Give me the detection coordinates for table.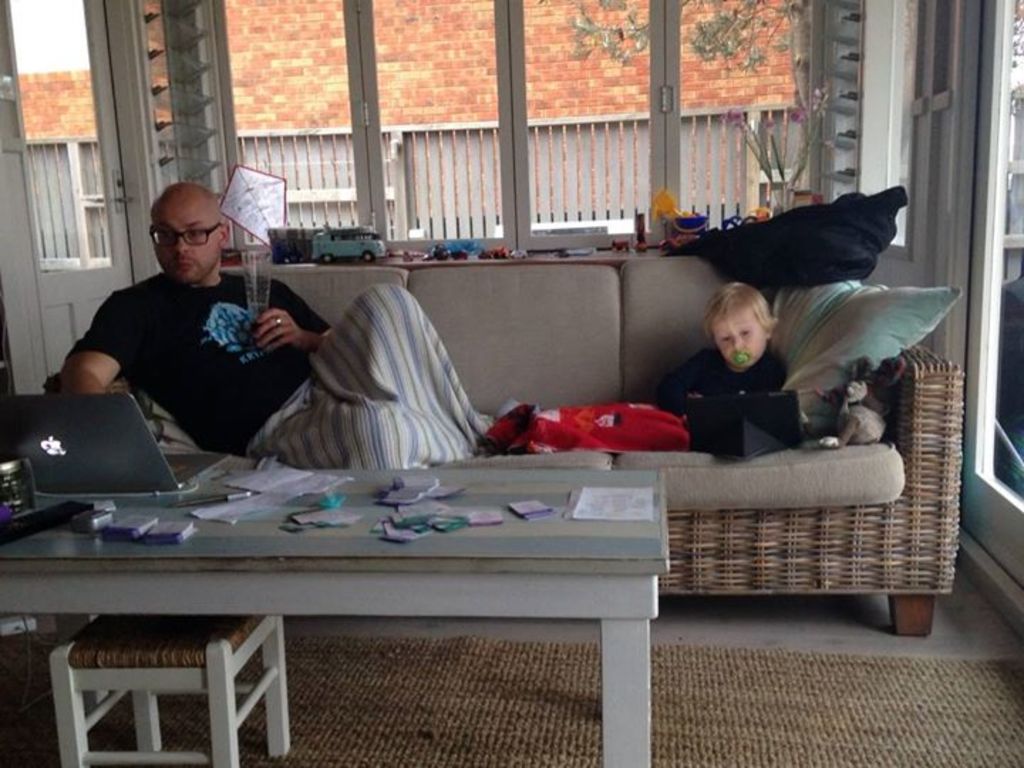
bbox(0, 471, 796, 754).
